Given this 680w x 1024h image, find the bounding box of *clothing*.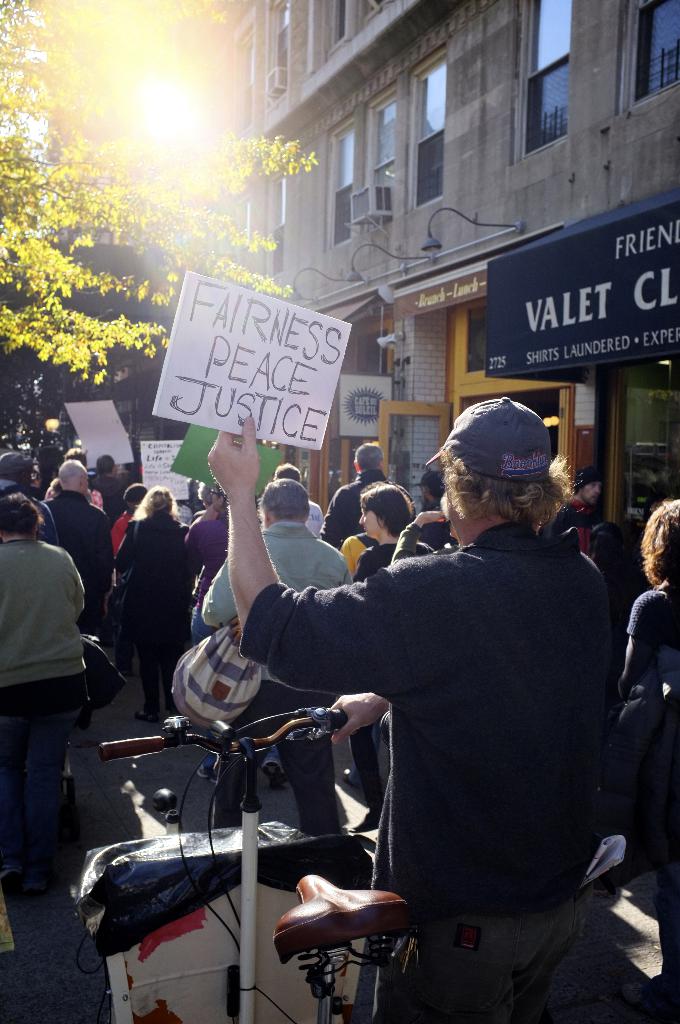
304/497/329/547.
